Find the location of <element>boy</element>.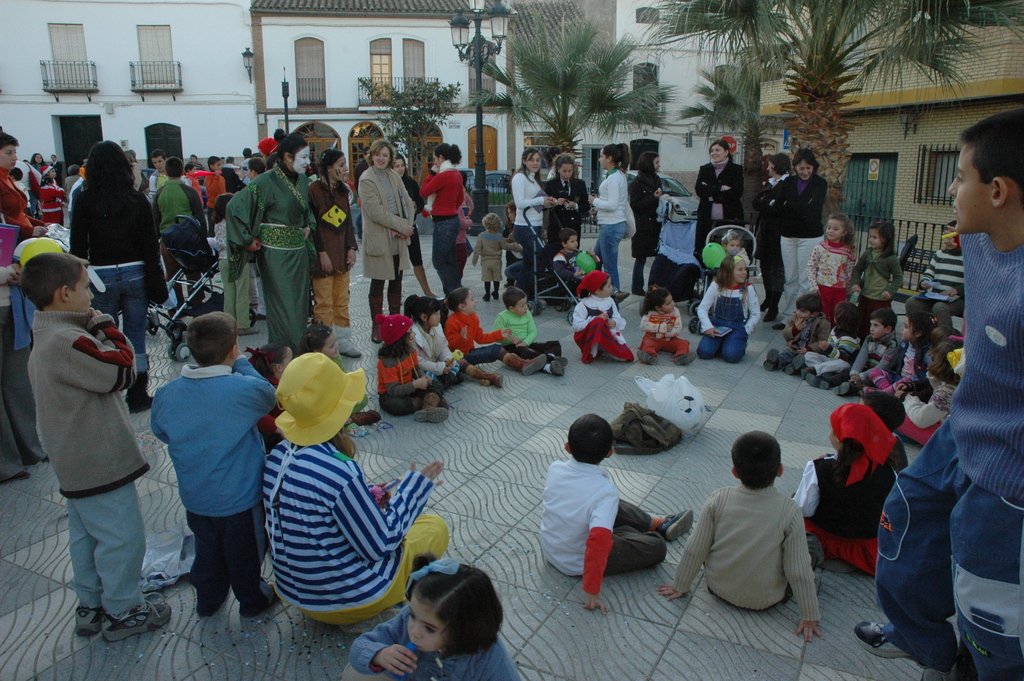
Location: l=152, t=313, r=278, b=615.
